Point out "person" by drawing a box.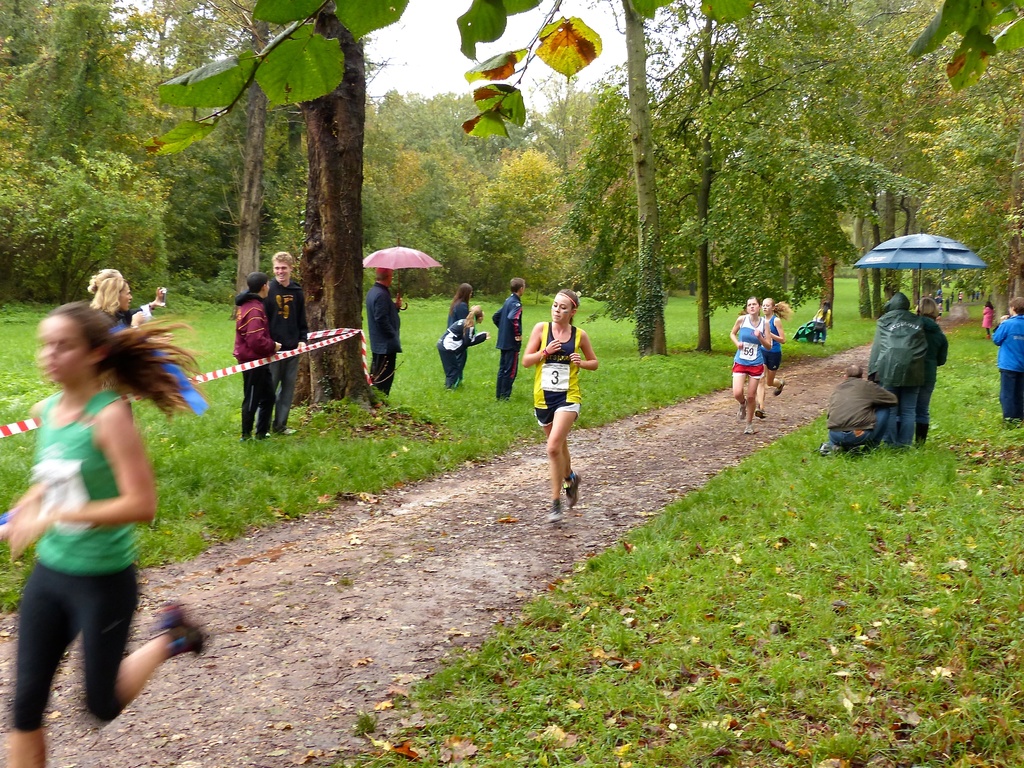
BBox(525, 279, 596, 510).
